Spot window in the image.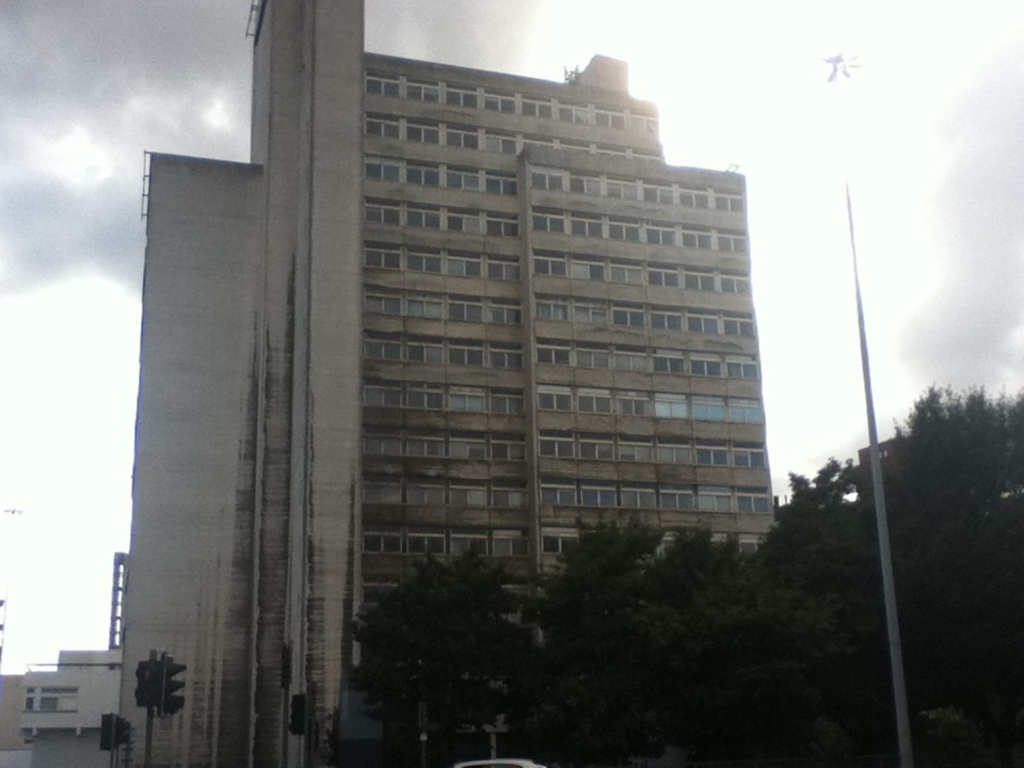
window found at bbox=(683, 190, 706, 207).
